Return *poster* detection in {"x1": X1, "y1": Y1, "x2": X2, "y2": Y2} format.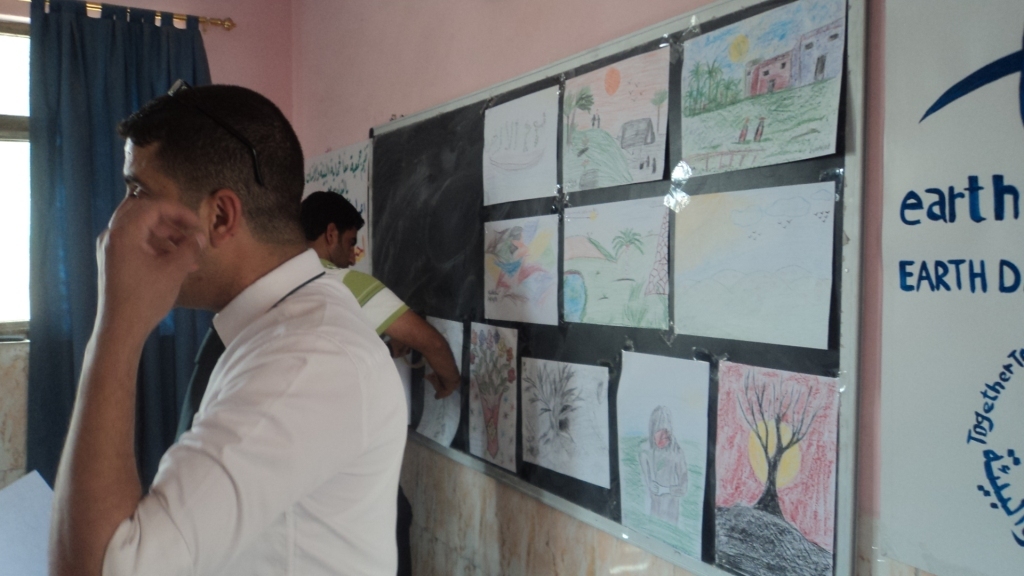
{"x1": 883, "y1": 0, "x2": 1023, "y2": 575}.
